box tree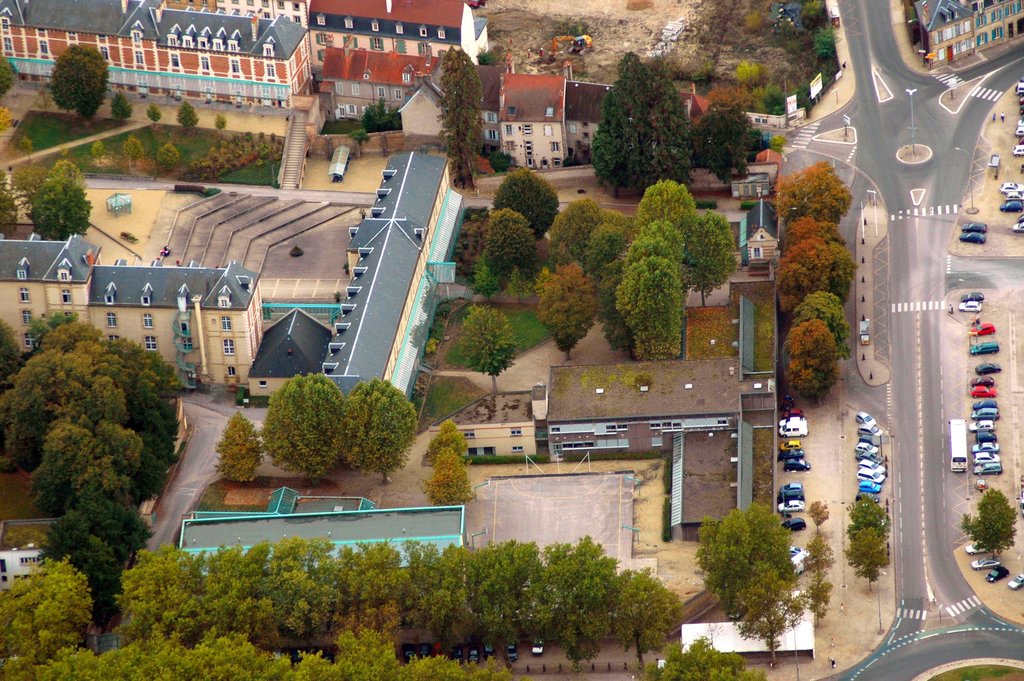
202:546:255:639
